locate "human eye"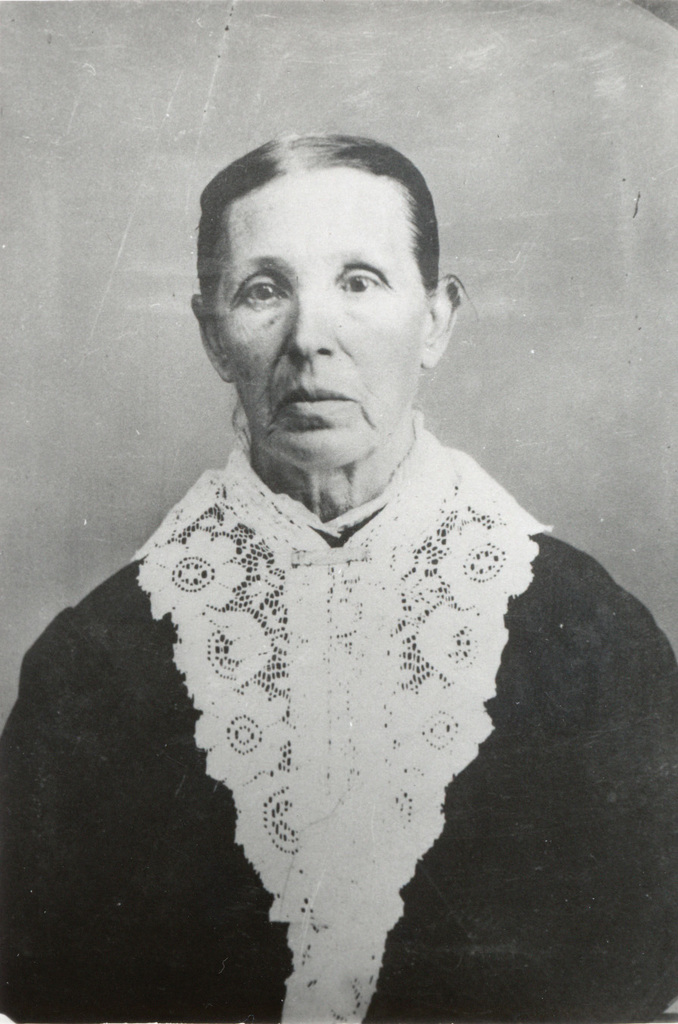
[left=337, top=266, right=387, bottom=297]
